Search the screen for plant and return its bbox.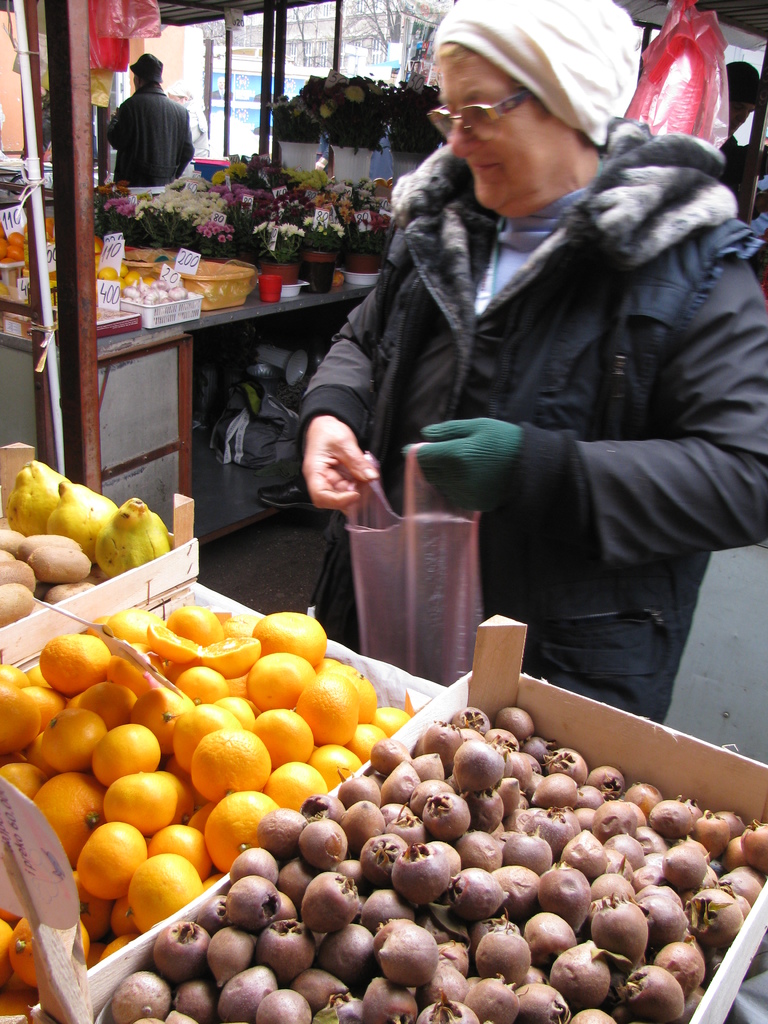
Found: x1=95, y1=179, x2=139, y2=231.
